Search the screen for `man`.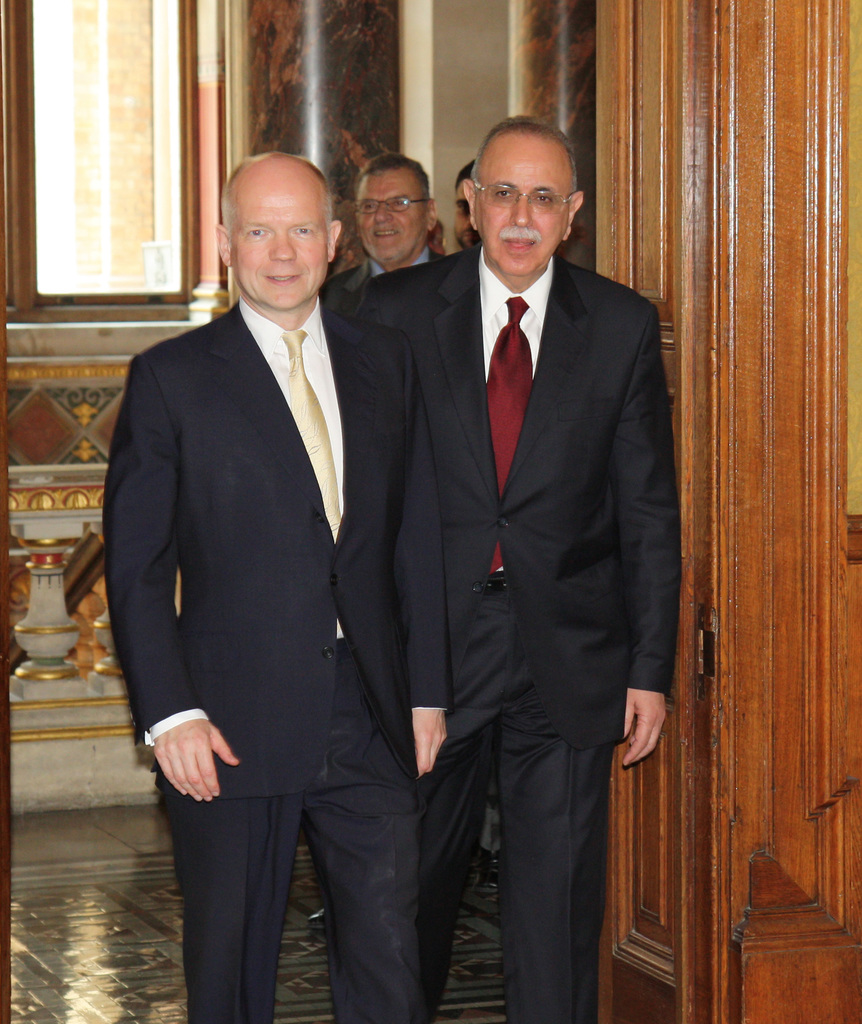
Found at x1=313, y1=154, x2=432, y2=310.
